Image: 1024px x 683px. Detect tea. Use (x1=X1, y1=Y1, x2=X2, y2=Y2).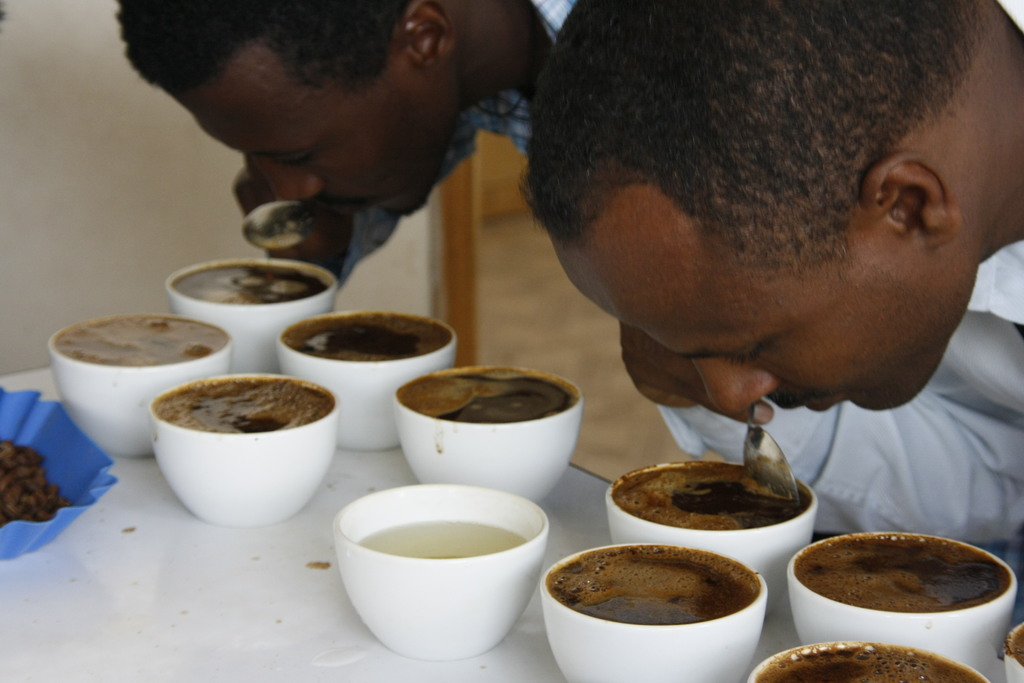
(x1=611, y1=458, x2=808, y2=531).
